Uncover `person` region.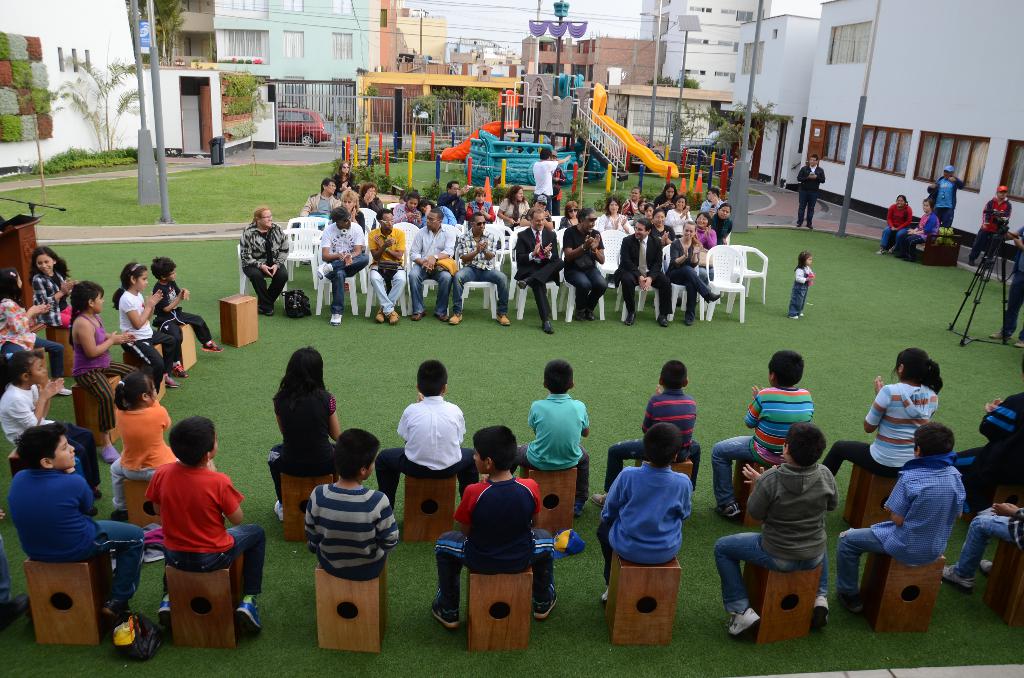
Uncovered: 236,210,294,315.
